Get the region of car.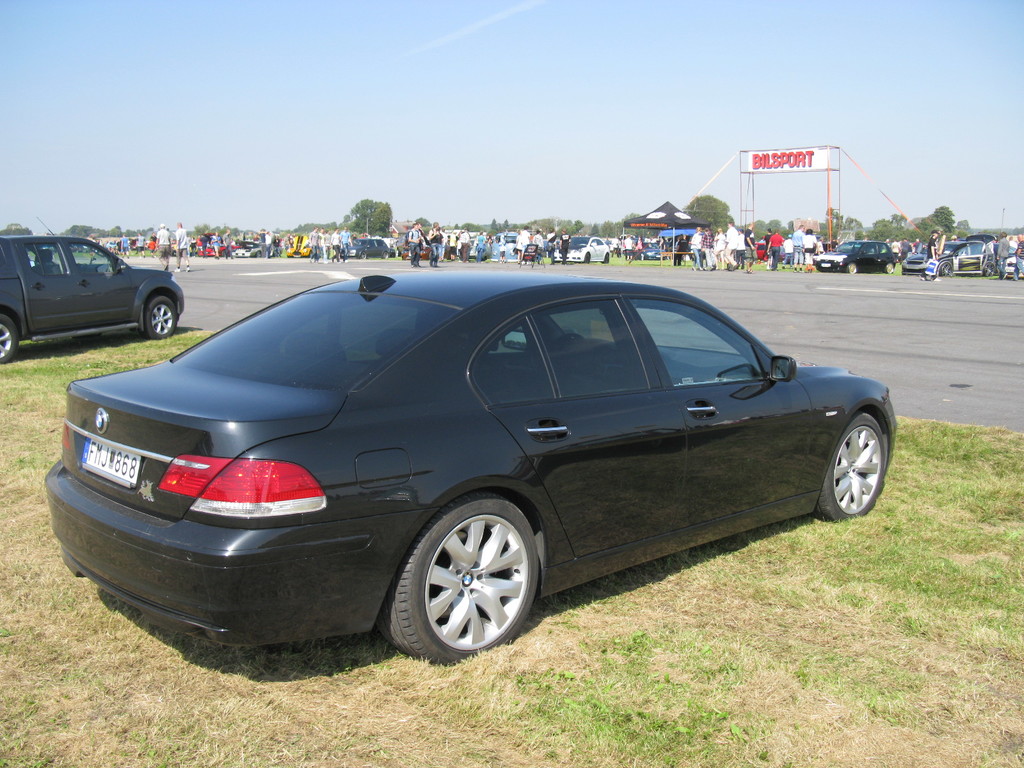
[44, 265, 900, 673].
